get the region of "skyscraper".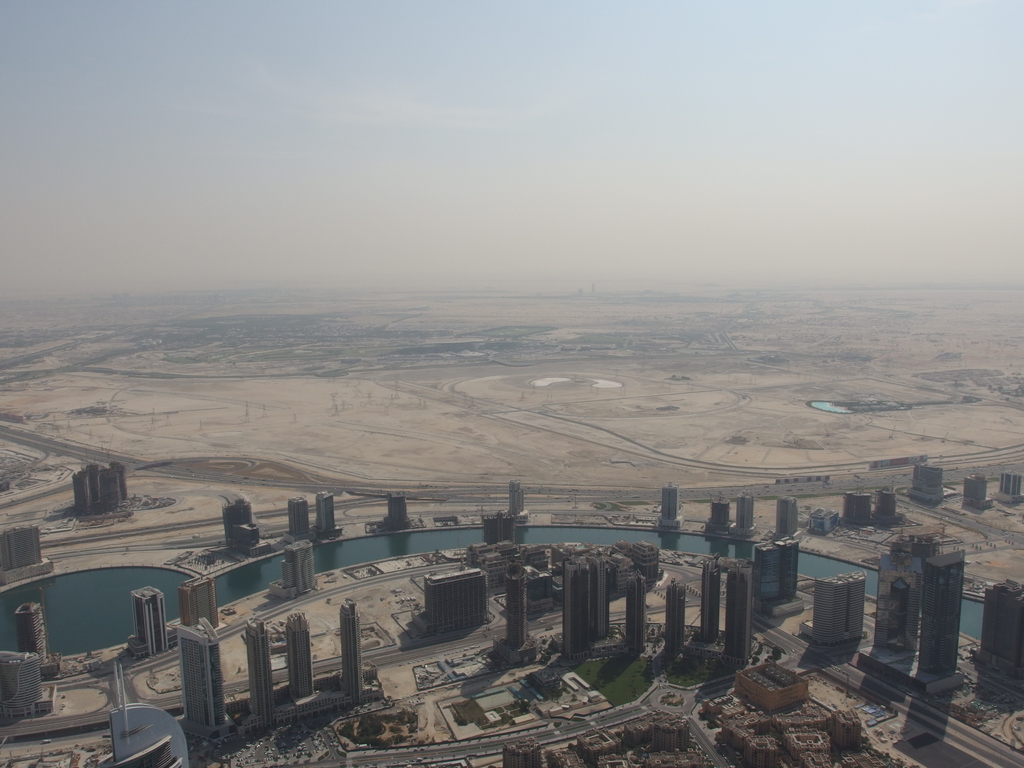
[10,596,68,675].
